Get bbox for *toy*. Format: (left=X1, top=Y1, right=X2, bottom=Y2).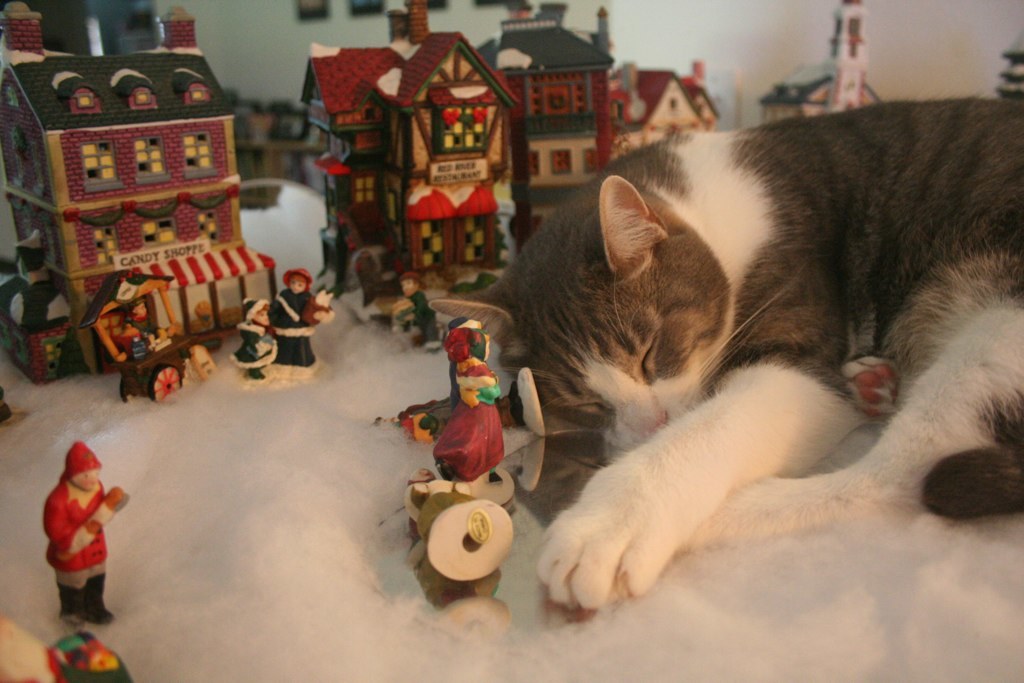
(left=756, top=0, right=889, bottom=117).
